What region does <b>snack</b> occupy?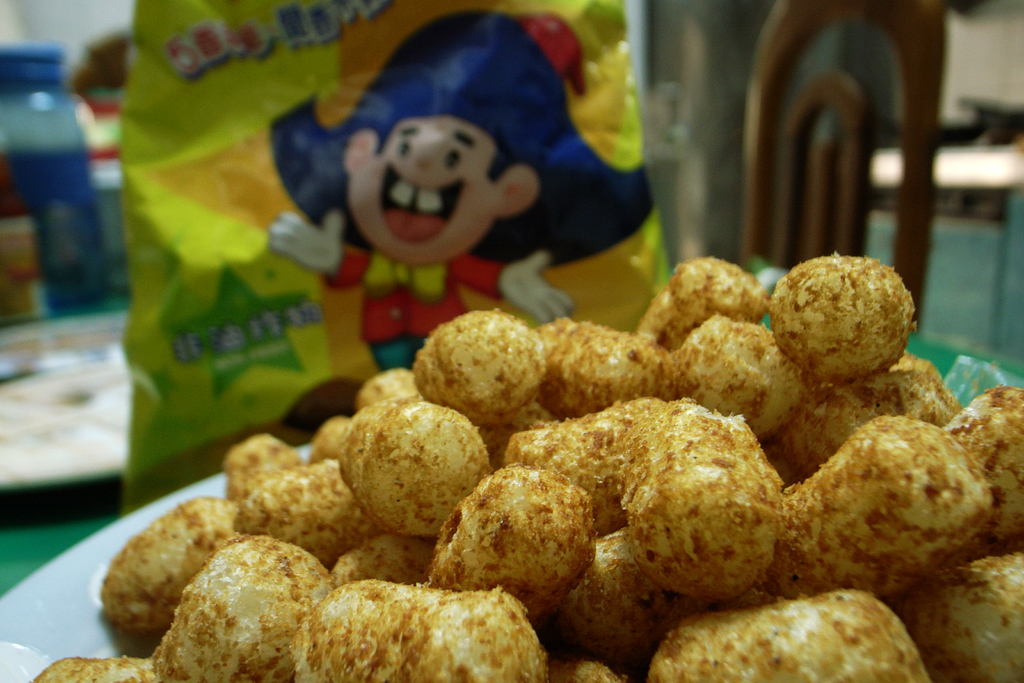
<region>24, 250, 1022, 680</region>.
